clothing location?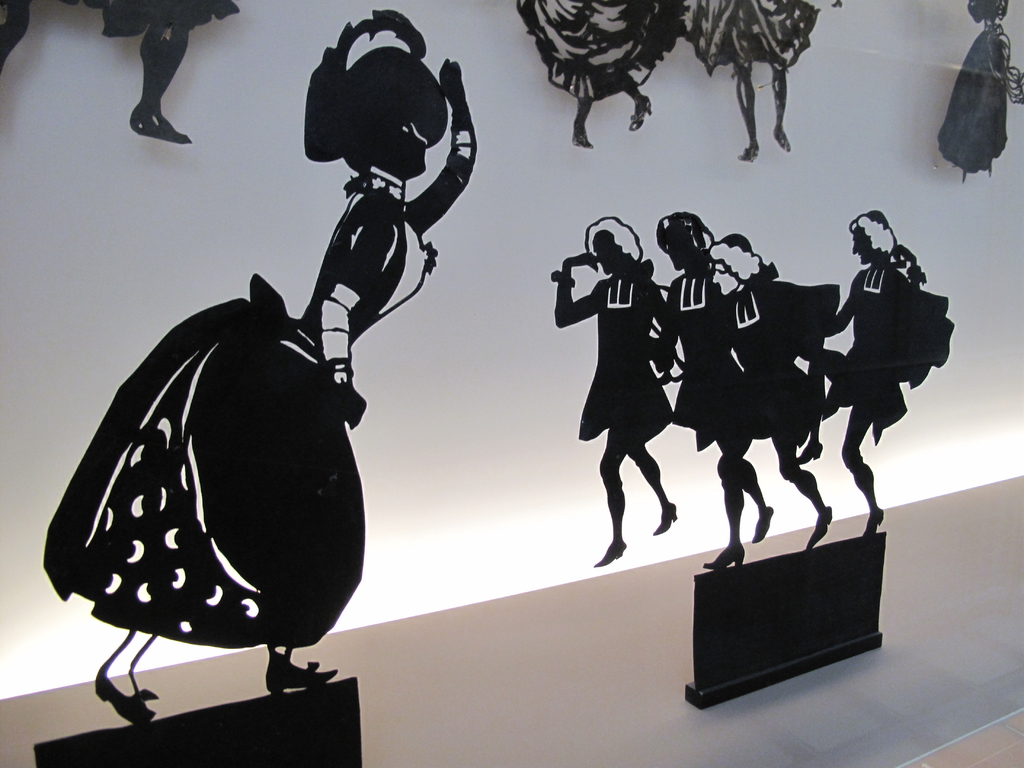
x1=683 y1=0 x2=818 y2=73
